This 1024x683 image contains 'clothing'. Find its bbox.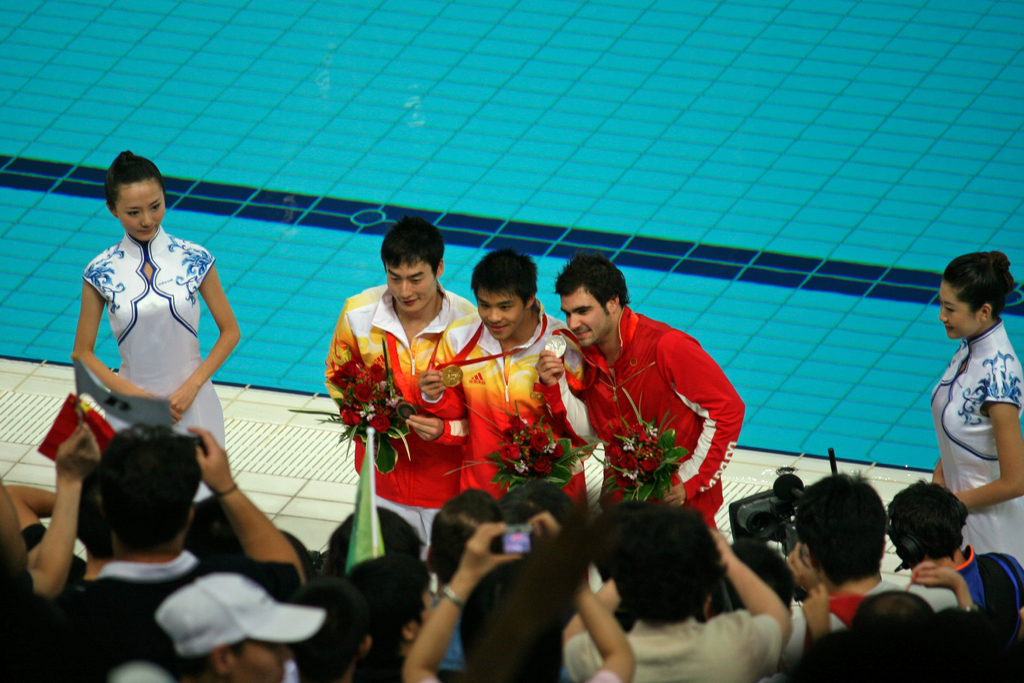
(929, 319, 1023, 580).
